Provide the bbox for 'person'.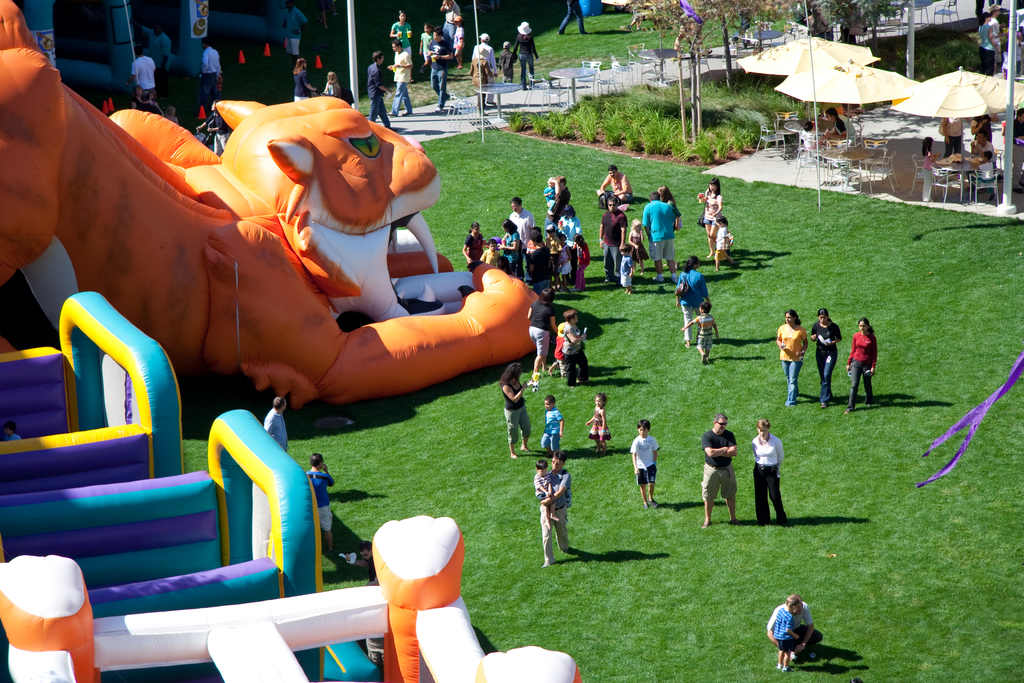
bbox(675, 255, 709, 340).
